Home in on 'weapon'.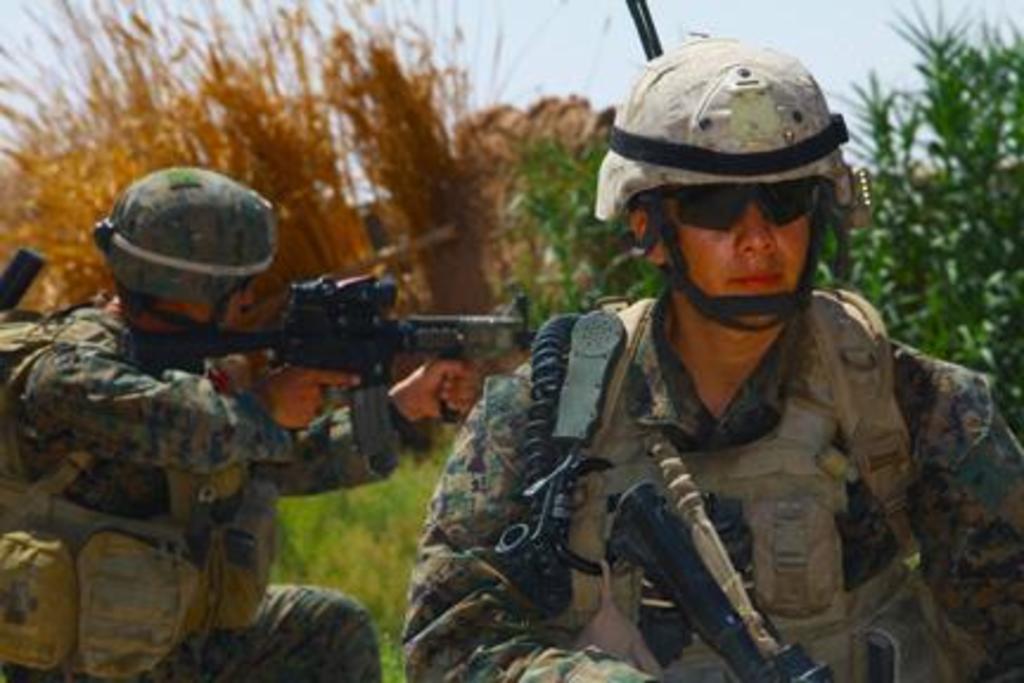
Homed in at bbox=(595, 462, 849, 681).
